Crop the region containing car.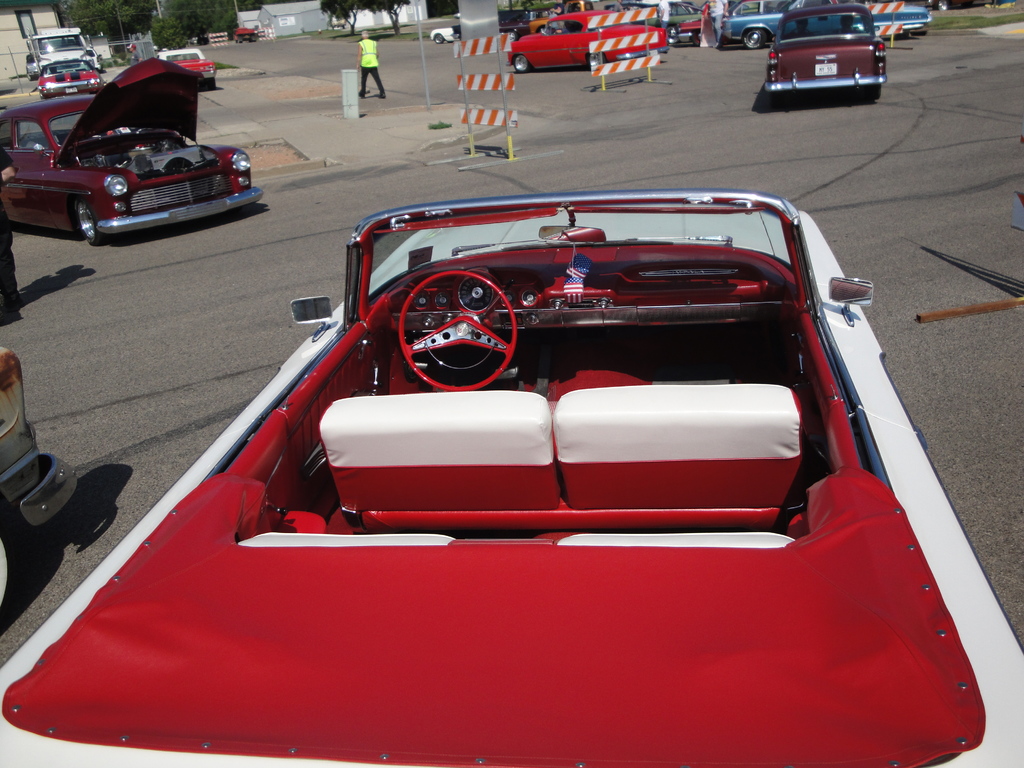
Crop region: crop(762, 3, 884, 88).
